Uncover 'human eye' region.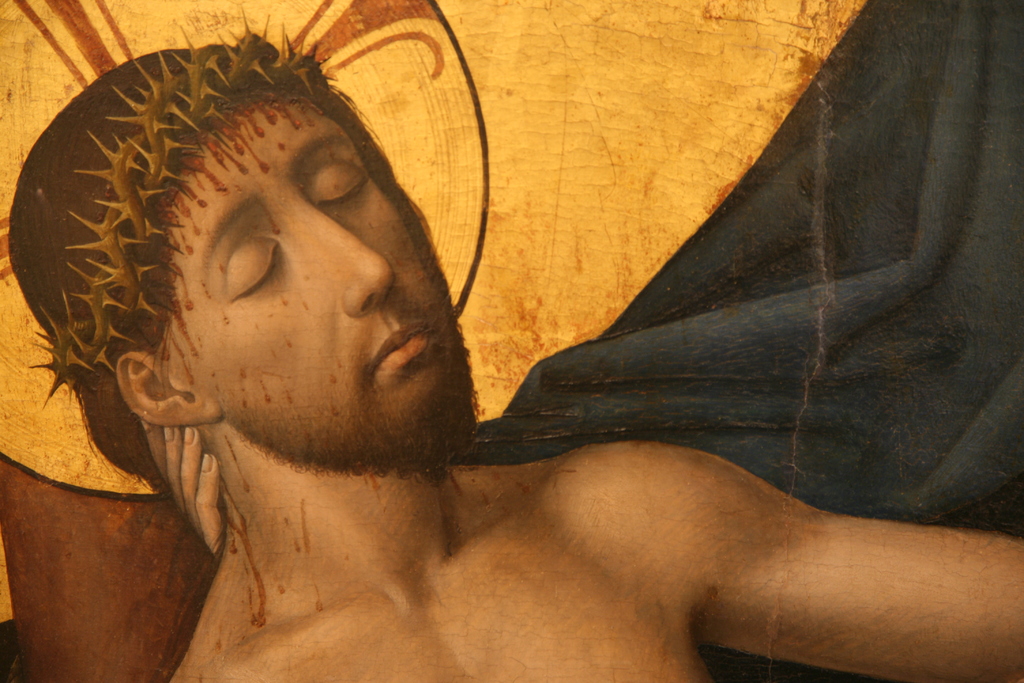
Uncovered: crop(190, 233, 280, 306).
